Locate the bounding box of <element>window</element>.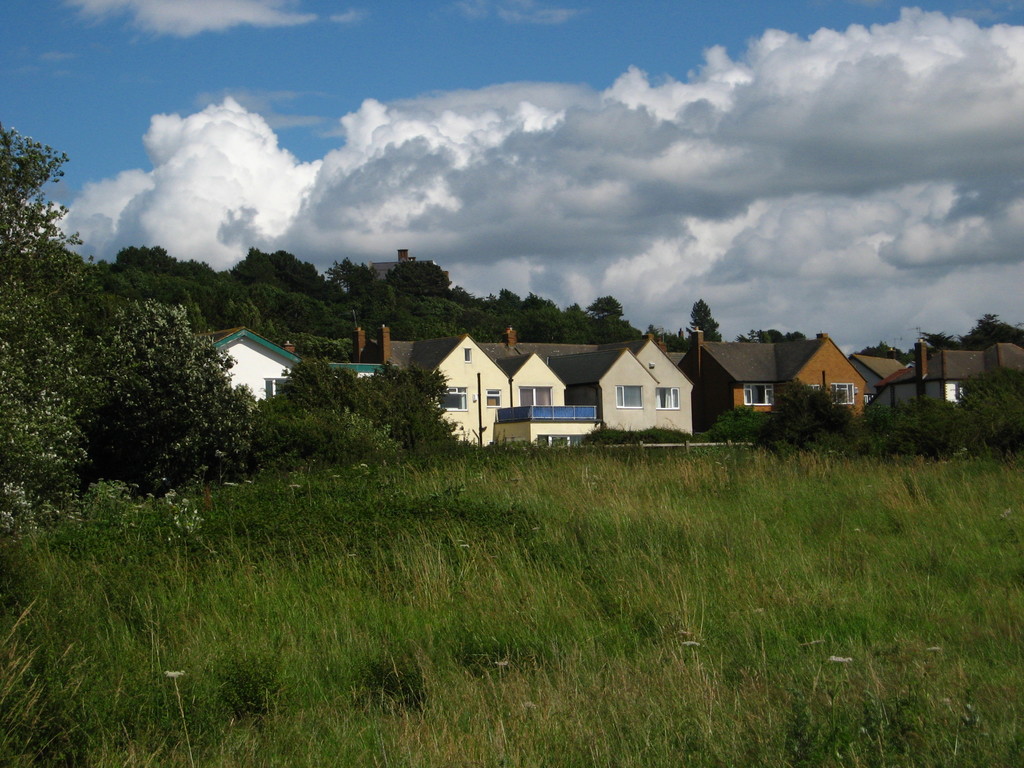
Bounding box: box=[486, 388, 502, 408].
